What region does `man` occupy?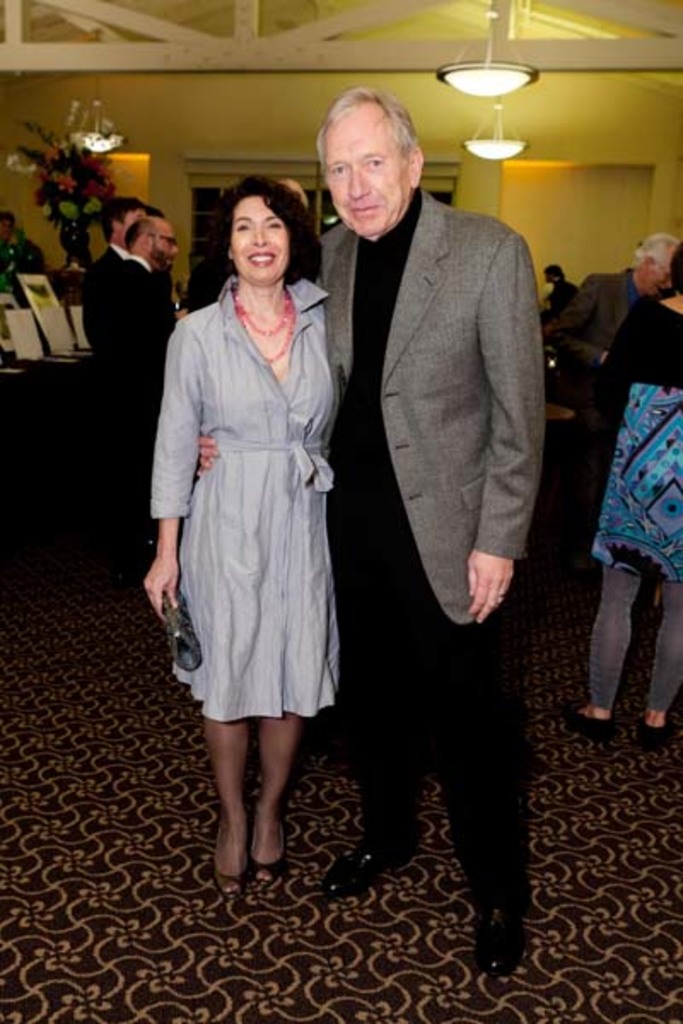
select_region(188, 72, 550, 988).
